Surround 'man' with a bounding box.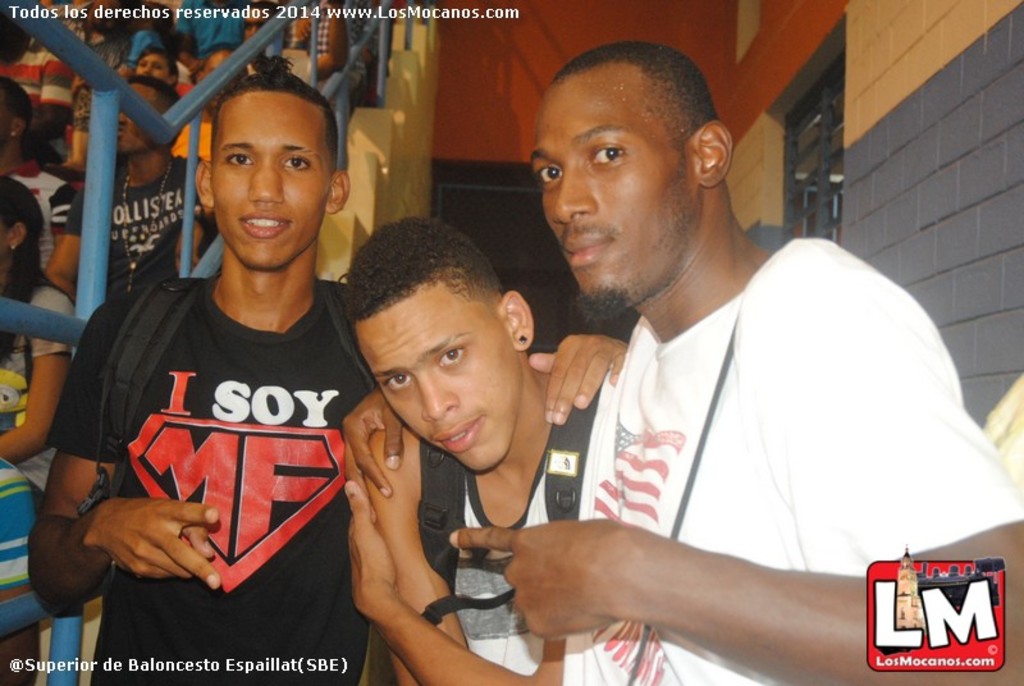
{"left": 26, "top": 69, "right": 379, "bottom": 685}.
